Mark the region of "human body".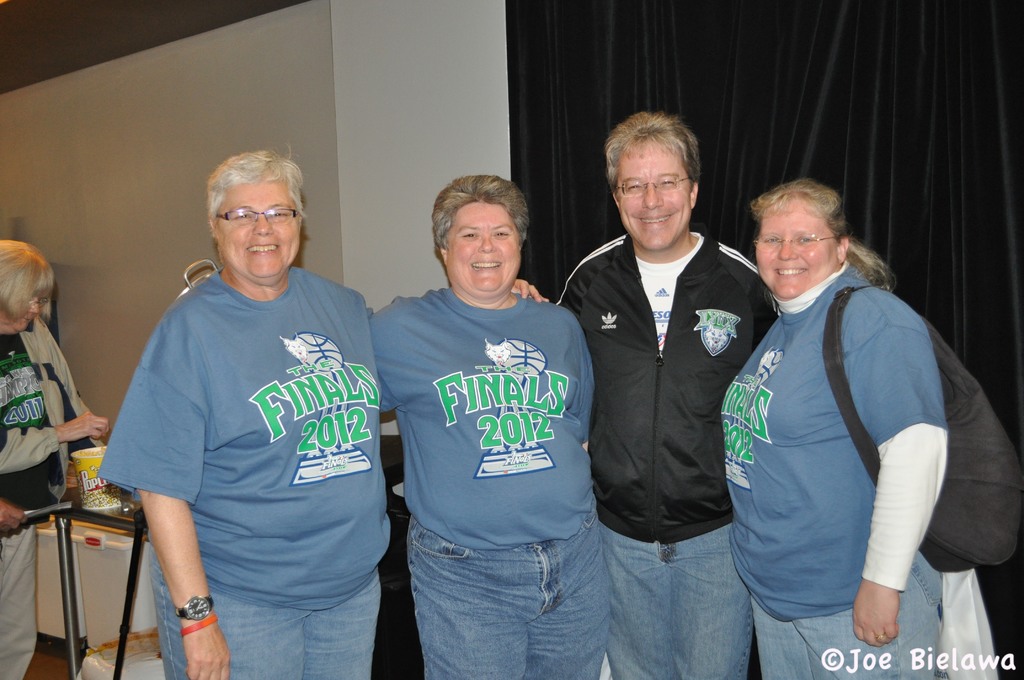
Region: rect(0, 236, 113, 679).
